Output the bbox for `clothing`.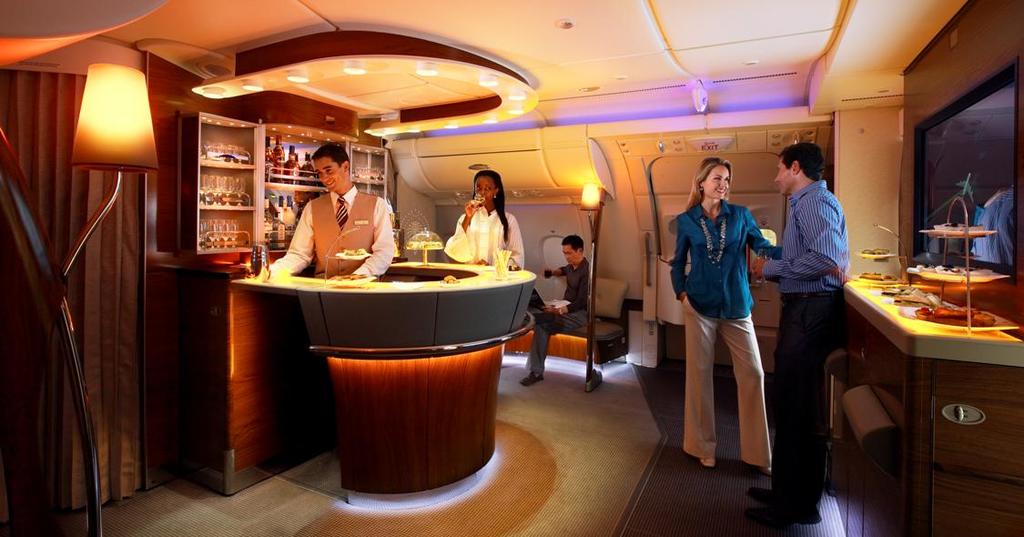
{"x1": 443, "y1": 207, "x2": 537, "y2": 265}.
